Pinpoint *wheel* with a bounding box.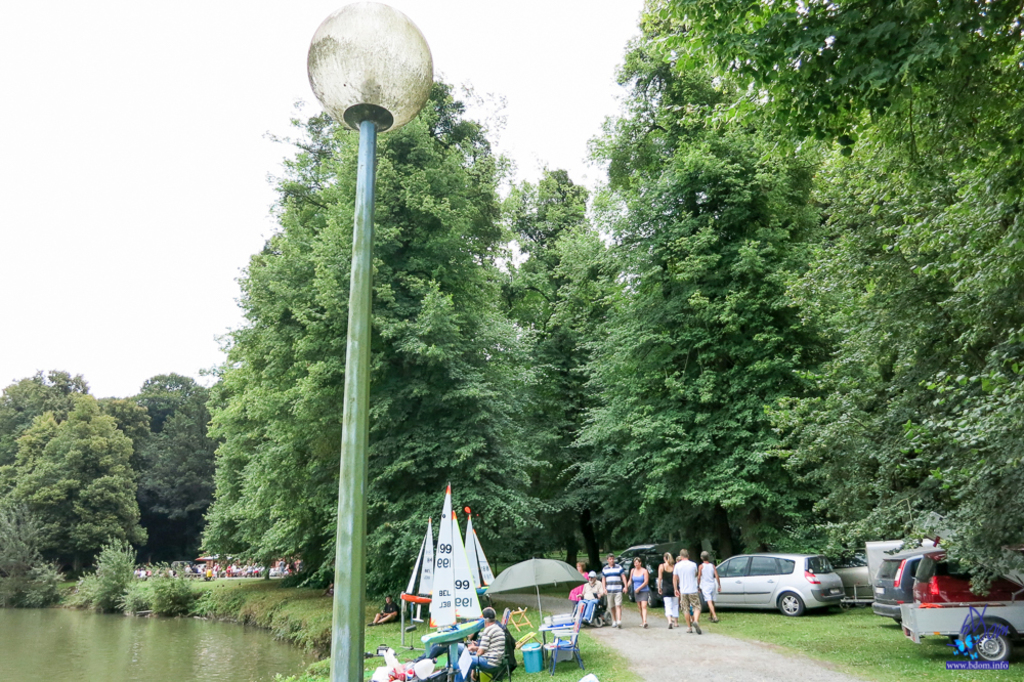
bbox=[974, 628, 1008, 664].
